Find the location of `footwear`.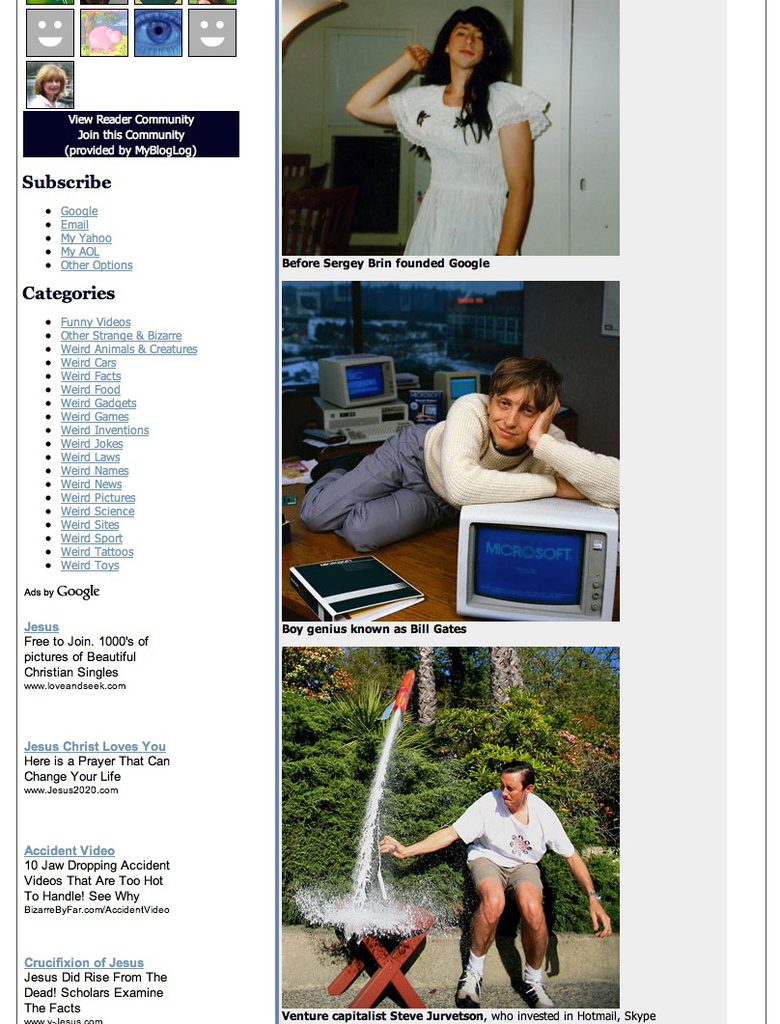
Location: left=456, top=967, right=490, bottom=1008.
